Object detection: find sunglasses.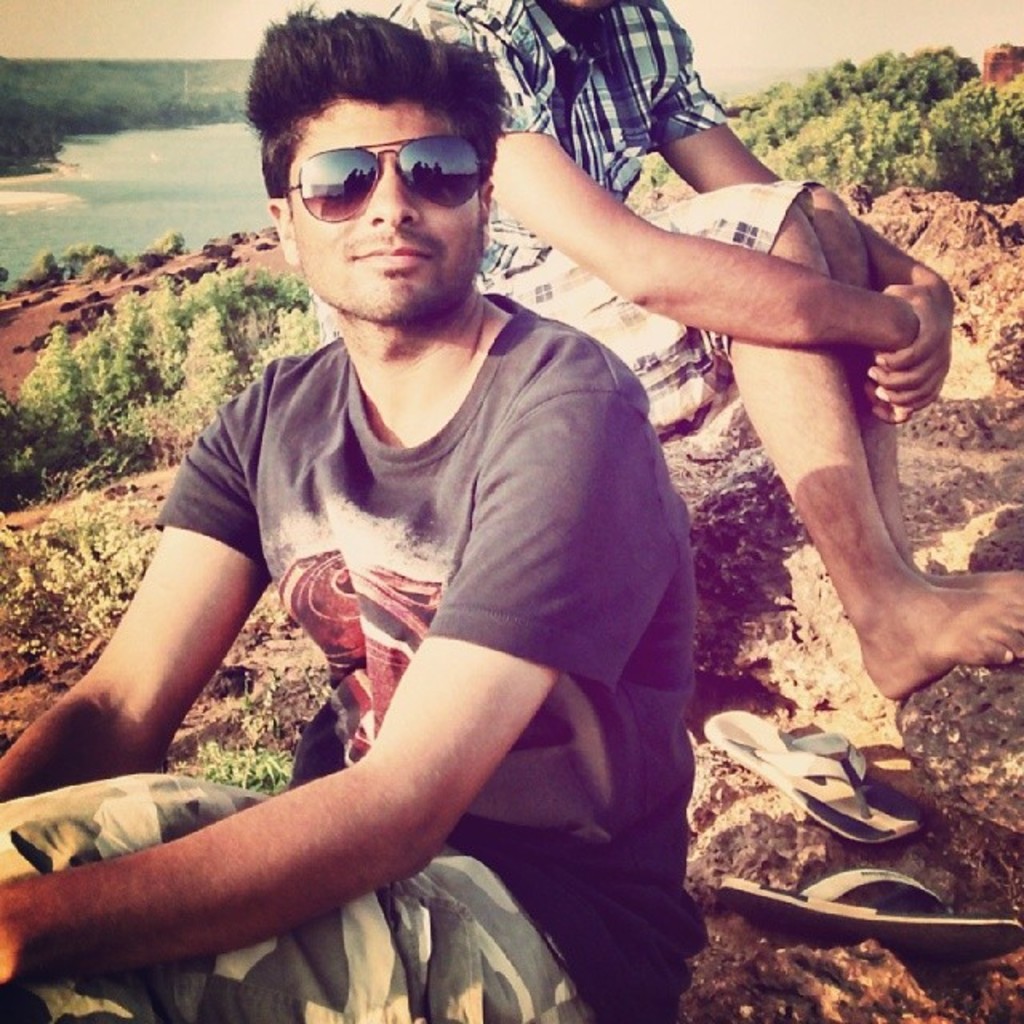
(285,134,493,222).
